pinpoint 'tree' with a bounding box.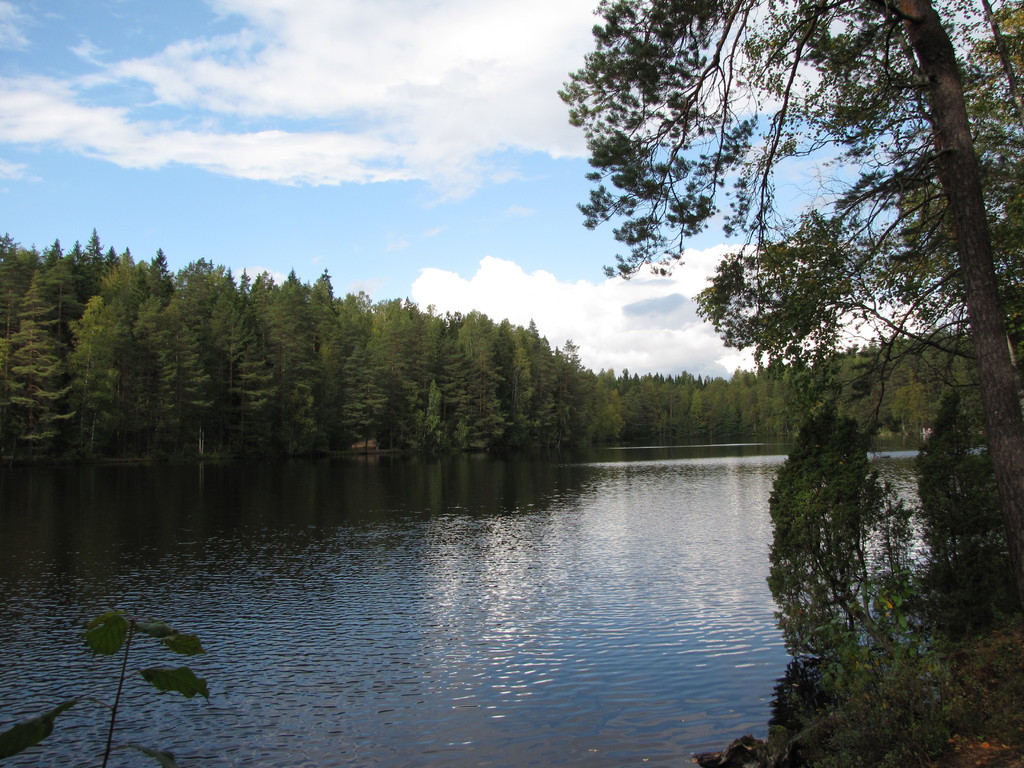
[175,286,214,442].
